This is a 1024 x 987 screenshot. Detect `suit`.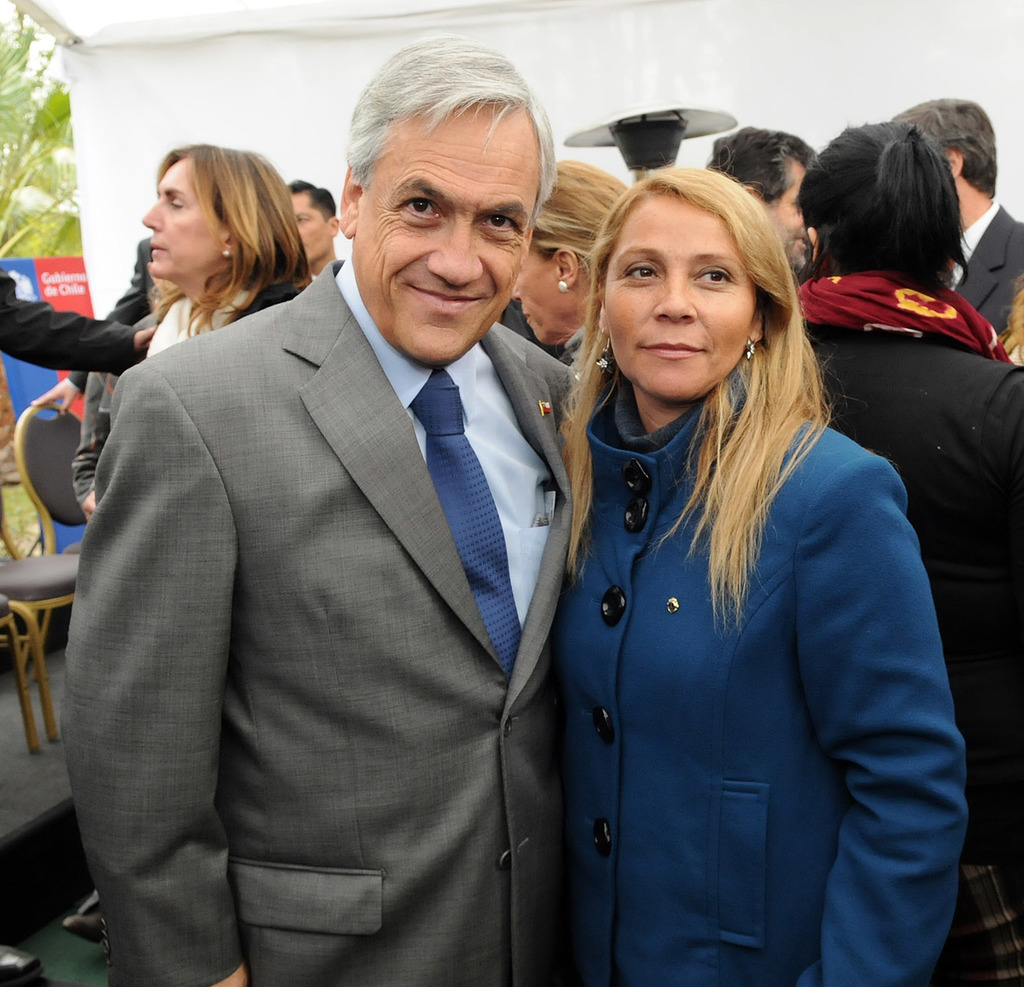
105,235,157,331.
